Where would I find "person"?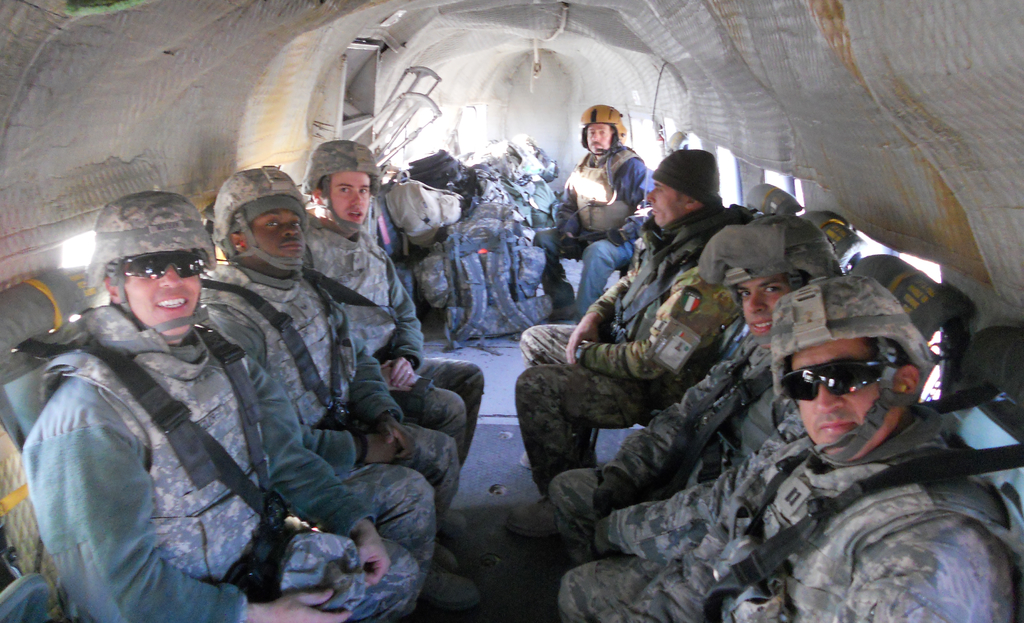
At pyautogui.locateOnScreen(503, 139, 768, 538).
